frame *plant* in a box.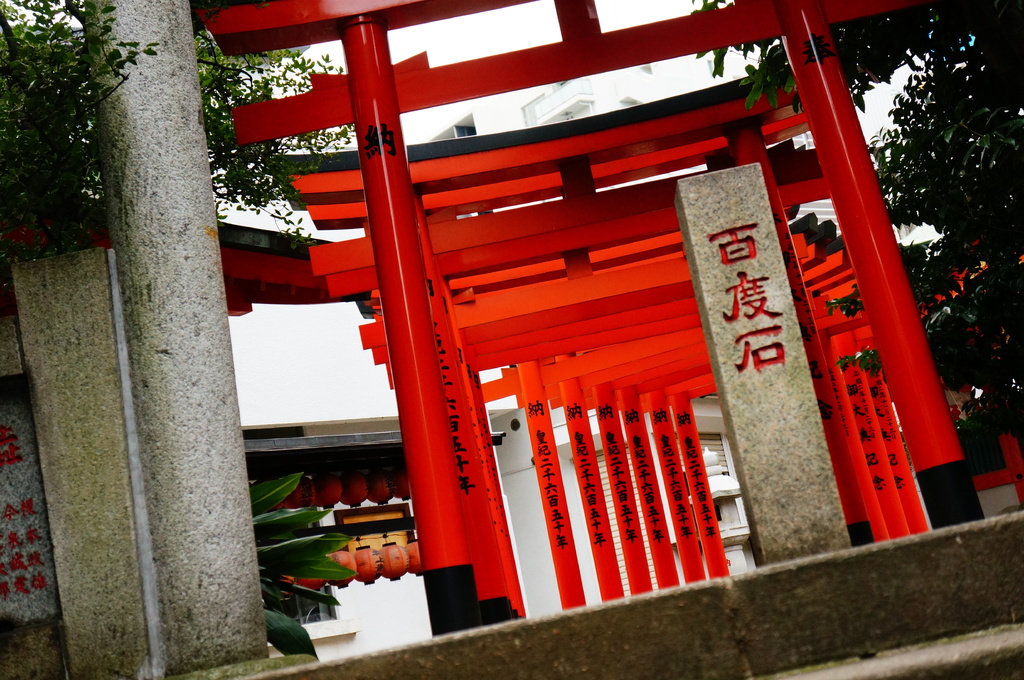
pyautogui.locateOnScreen(188, 16, 361, 255).
